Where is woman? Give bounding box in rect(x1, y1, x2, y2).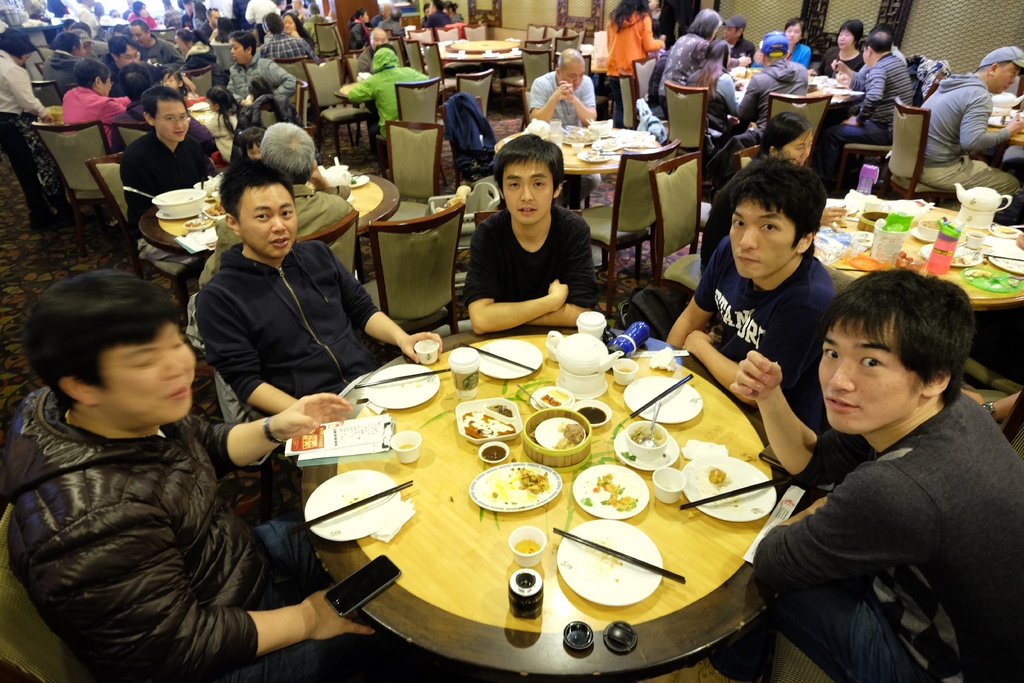
rect(753, 19, 814, 69).
